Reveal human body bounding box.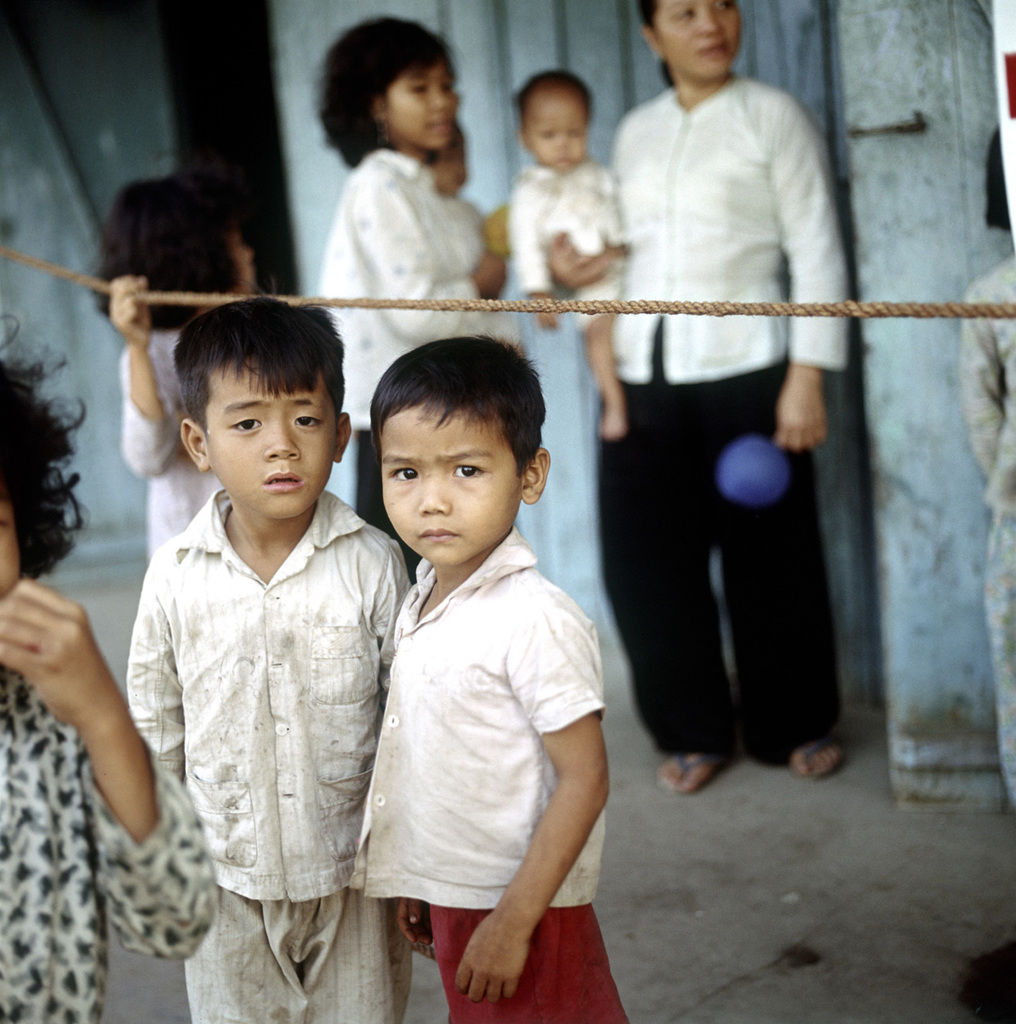
Revealed: box(347, 331, 645, 1023).
